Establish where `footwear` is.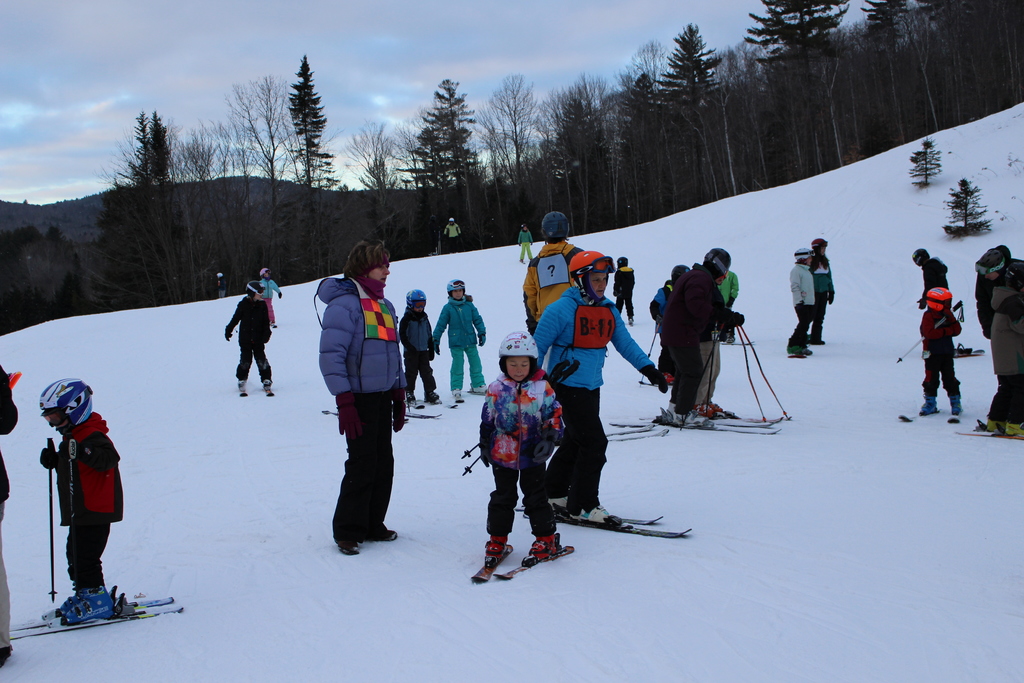
Established at bbox(239, 377, 250, 391).
